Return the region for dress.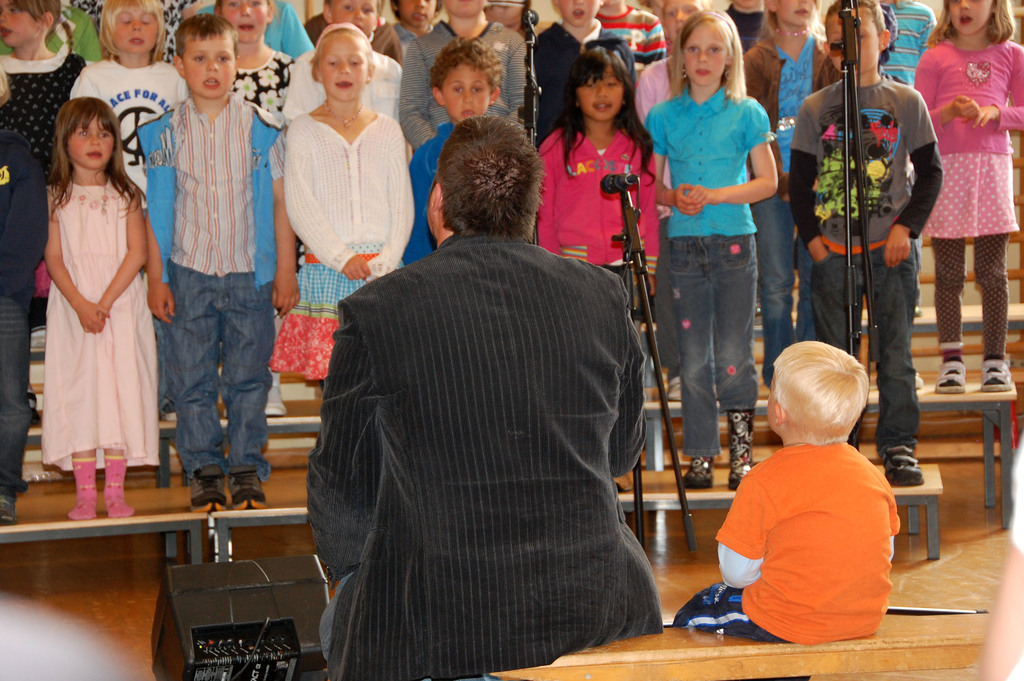
{"left": 36, "top": 183, "right": 152, "bottom": 482}.
